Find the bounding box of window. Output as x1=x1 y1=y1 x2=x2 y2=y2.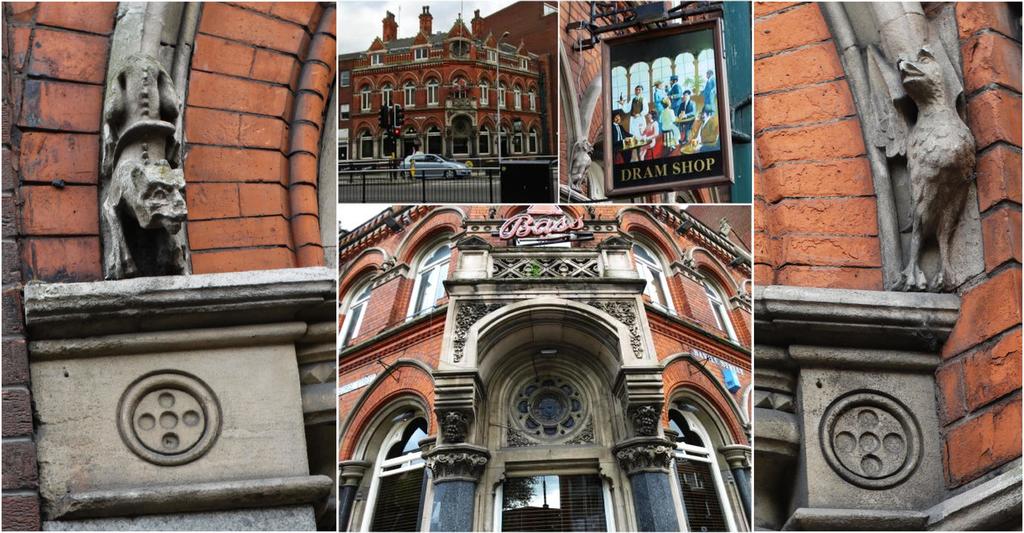
x1=341 y1=72 x2=350 y2=87.
